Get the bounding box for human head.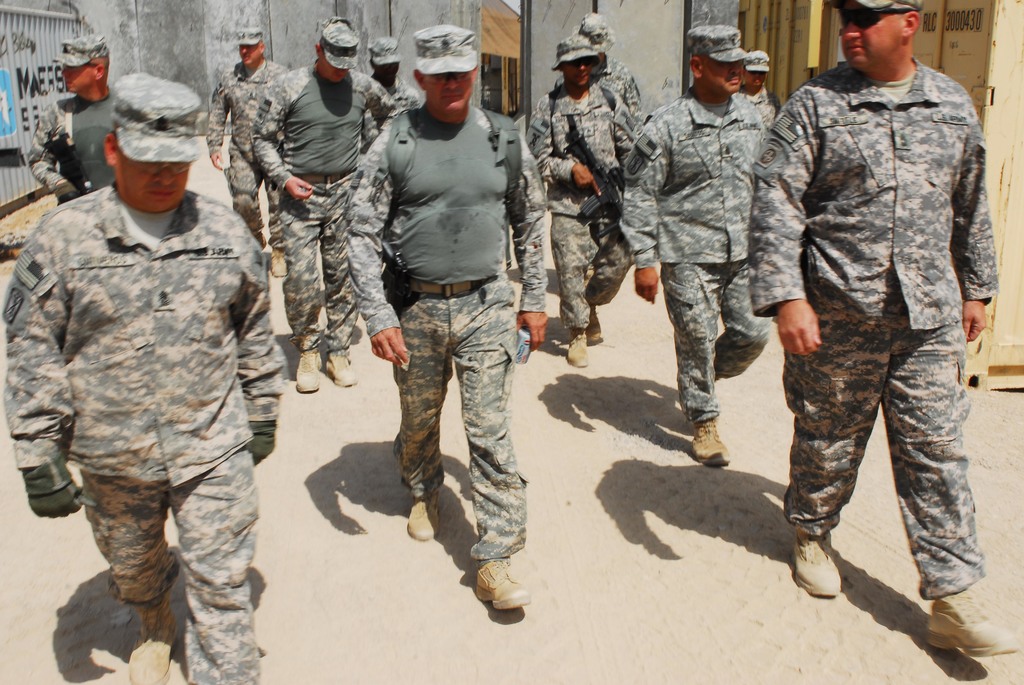
<box>367,31,399,80</box>.
